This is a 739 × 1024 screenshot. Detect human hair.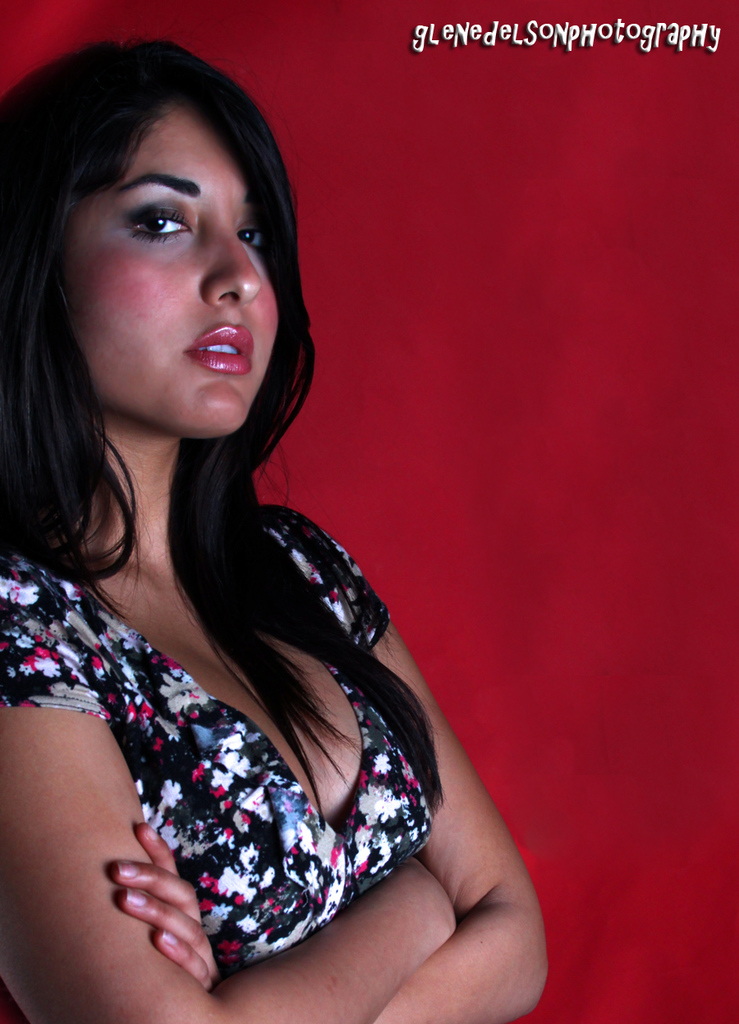
[29,25,378,755].
